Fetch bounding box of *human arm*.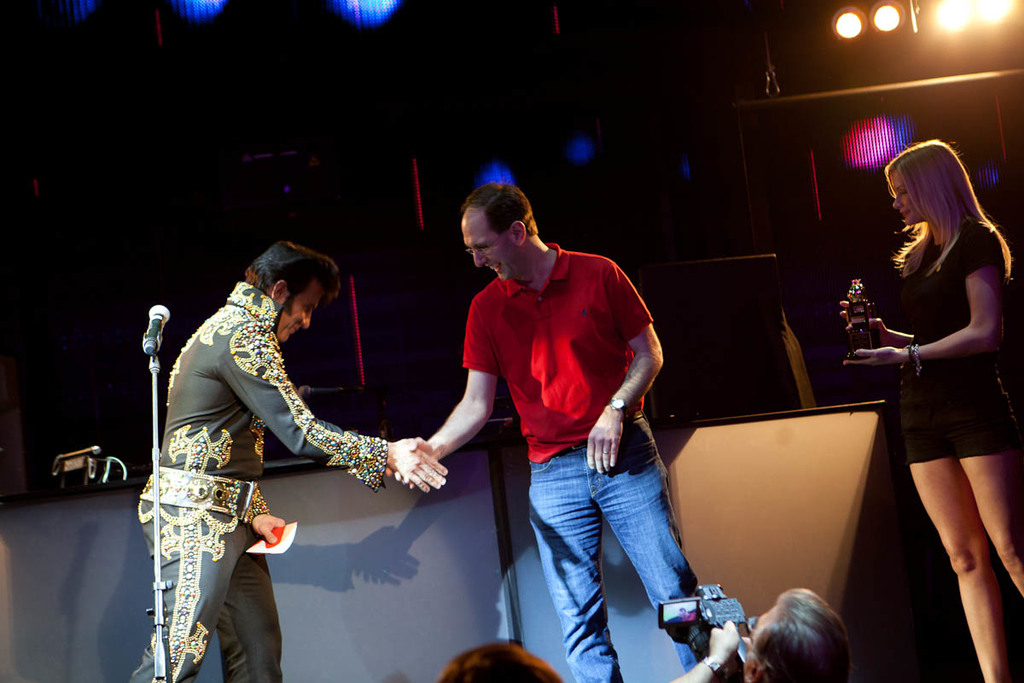
Bbox: 356 282 507 483.
